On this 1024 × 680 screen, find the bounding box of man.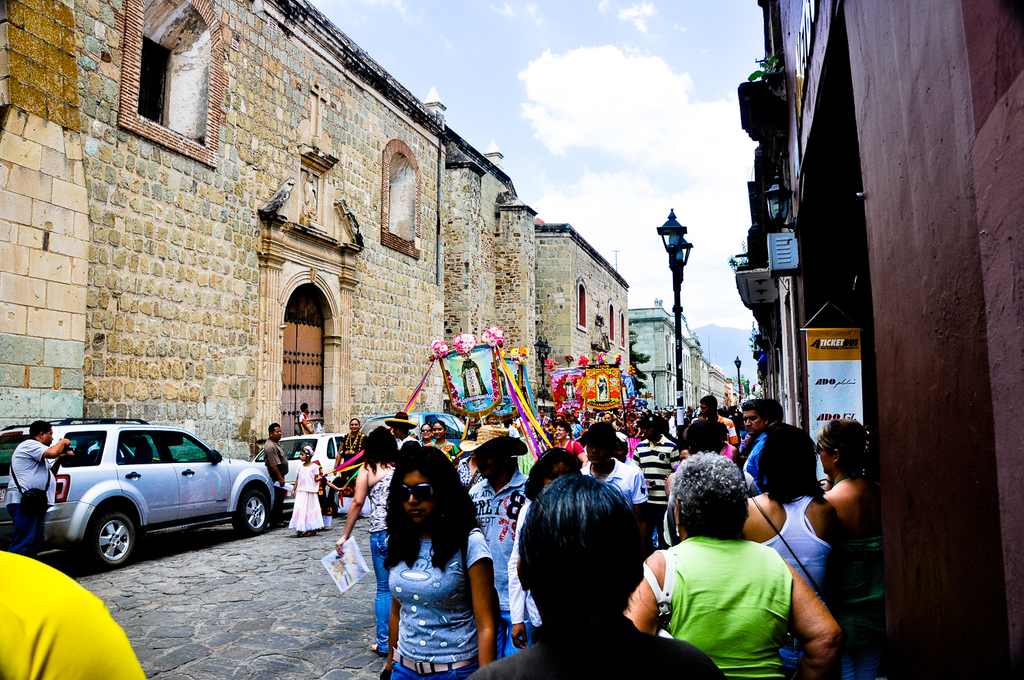
Bounding box: (698, 393, 740, 446).
